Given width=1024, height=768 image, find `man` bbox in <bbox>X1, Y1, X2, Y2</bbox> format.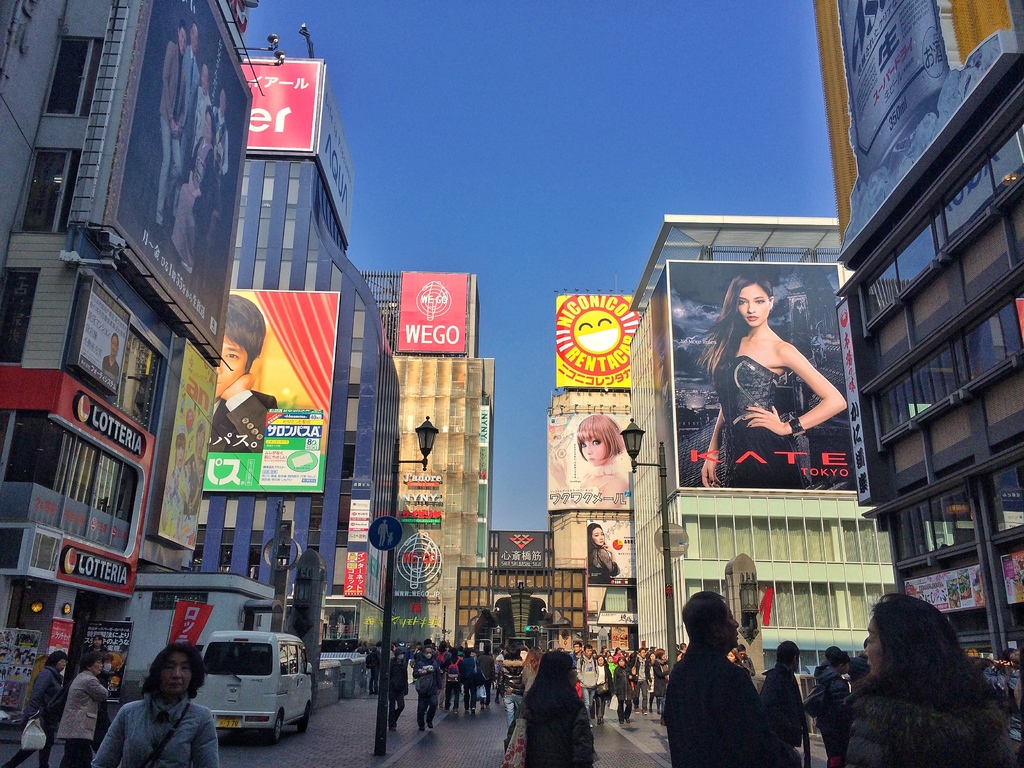
<bbox>734, 643, 755, 678</bbox>.
